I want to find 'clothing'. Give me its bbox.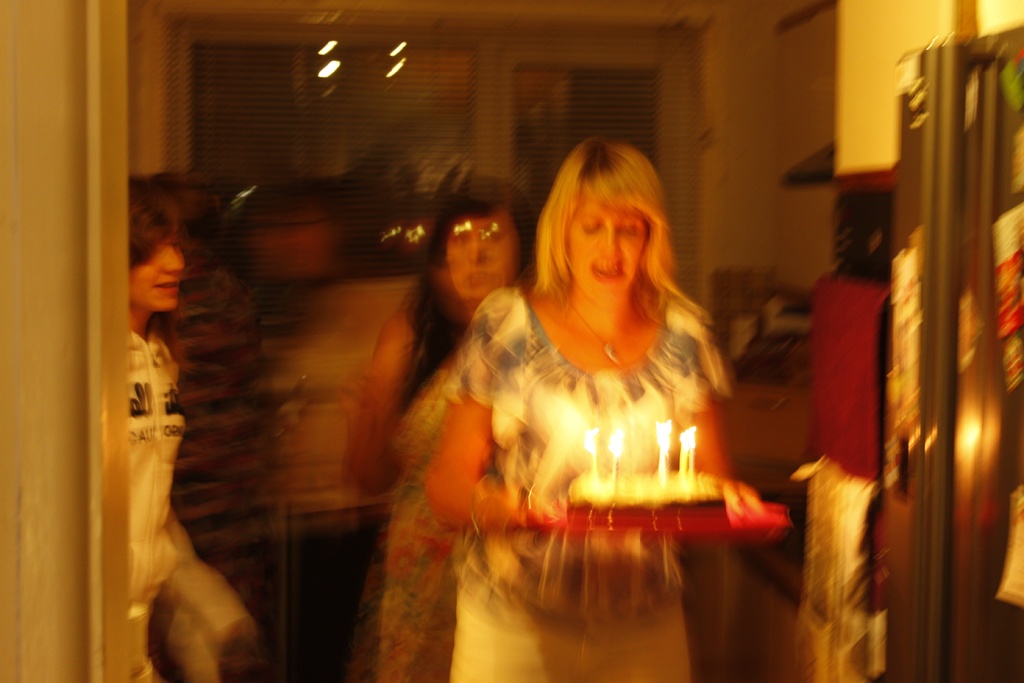
441 287 730 682.
